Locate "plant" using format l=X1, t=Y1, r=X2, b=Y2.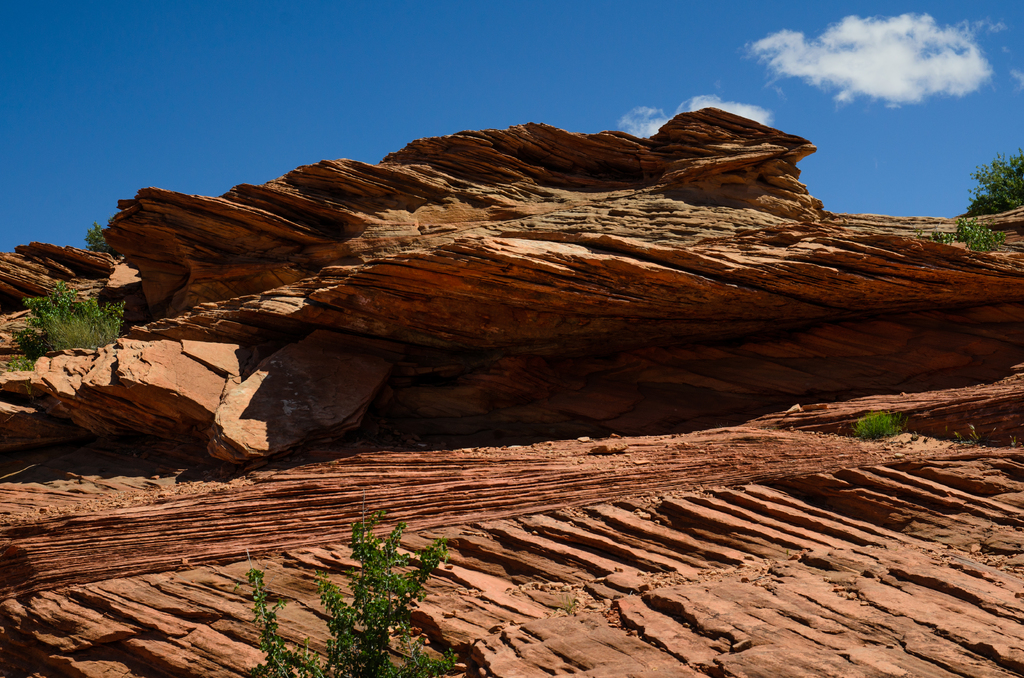
l=917, t=218, r=1009, b=249.
